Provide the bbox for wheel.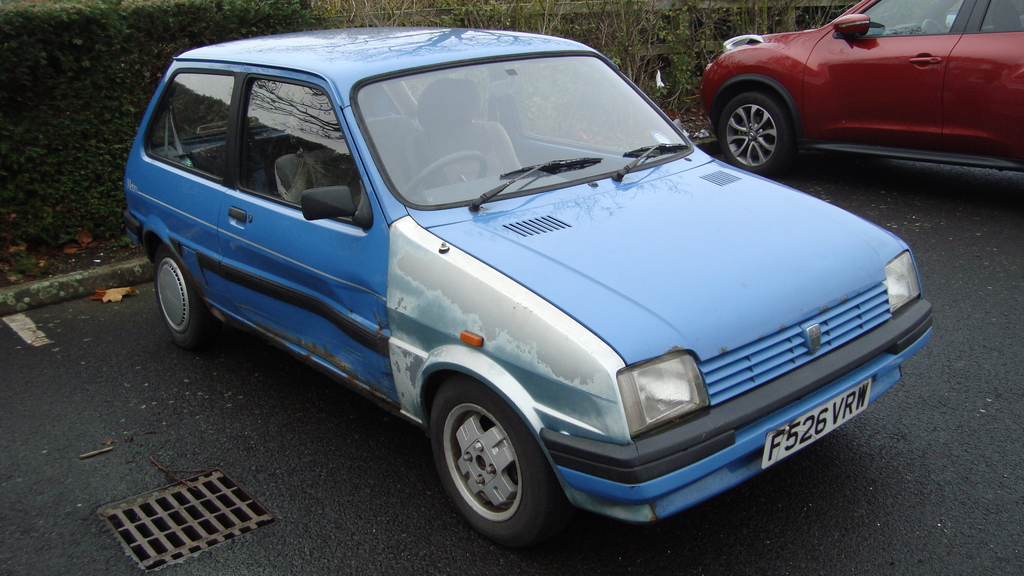
<region>431, 385, 552, 534</region>.
